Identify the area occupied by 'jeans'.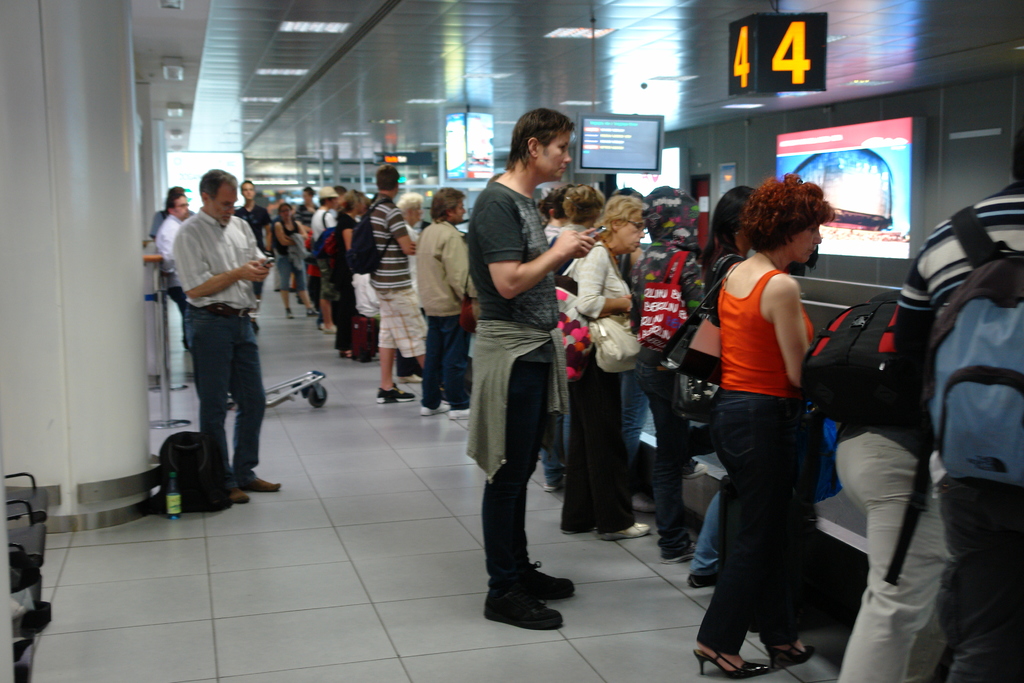
Area: x1=698, y1=390, x2=801, y2=654.
